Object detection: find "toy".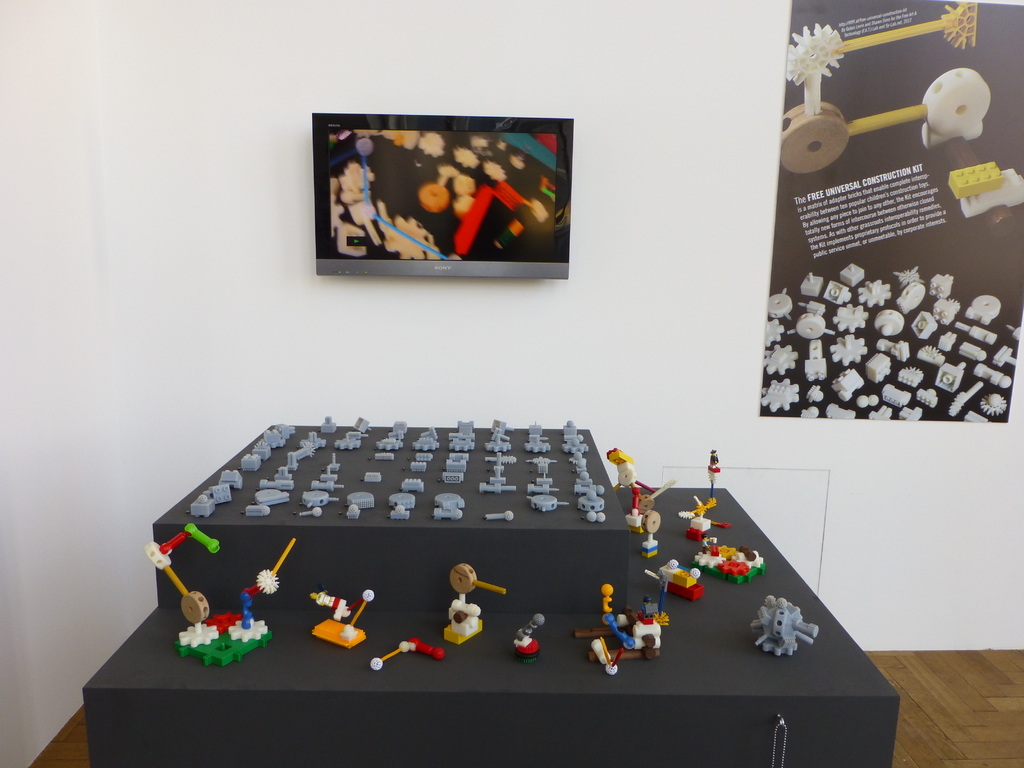
[678,495,726,532].
